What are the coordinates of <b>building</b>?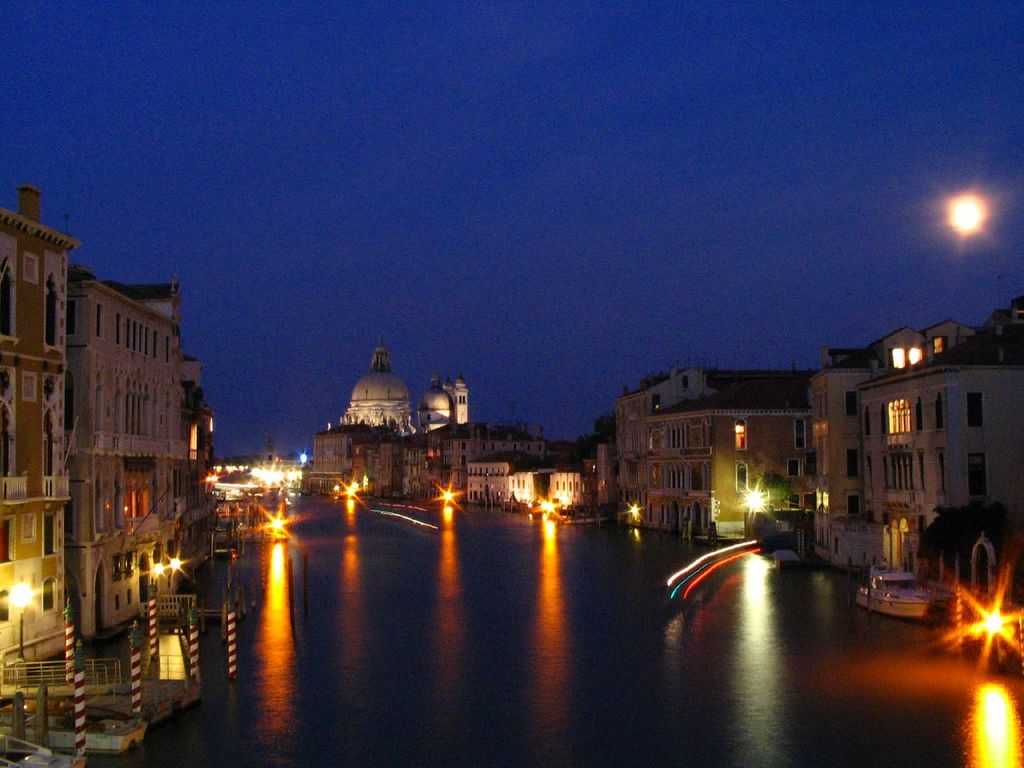
[812,320,980,570].
